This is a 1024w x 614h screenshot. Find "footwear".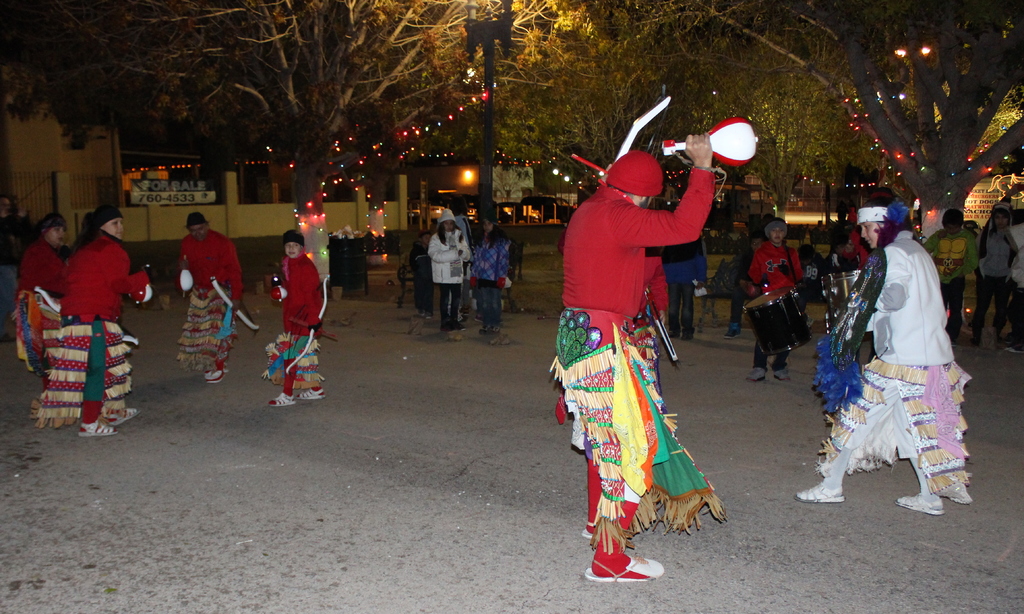
Bounding box: Rect(893, 490, 942, 516).
